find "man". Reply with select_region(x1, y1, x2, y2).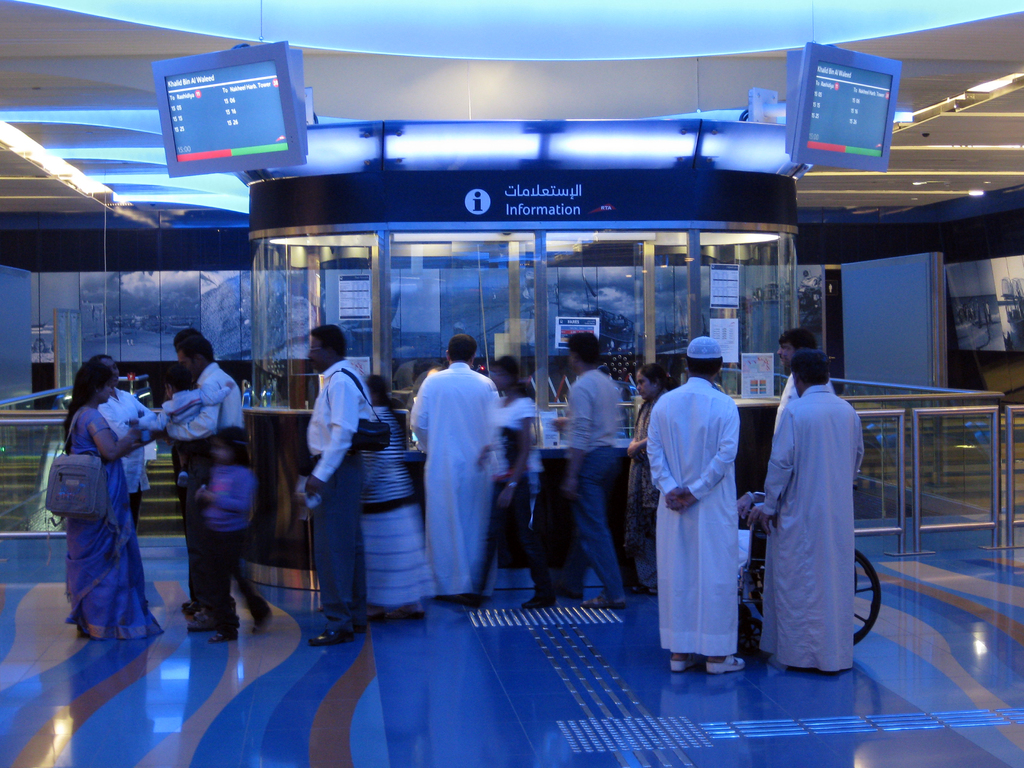
select_region(642, 340, 743, 671).
